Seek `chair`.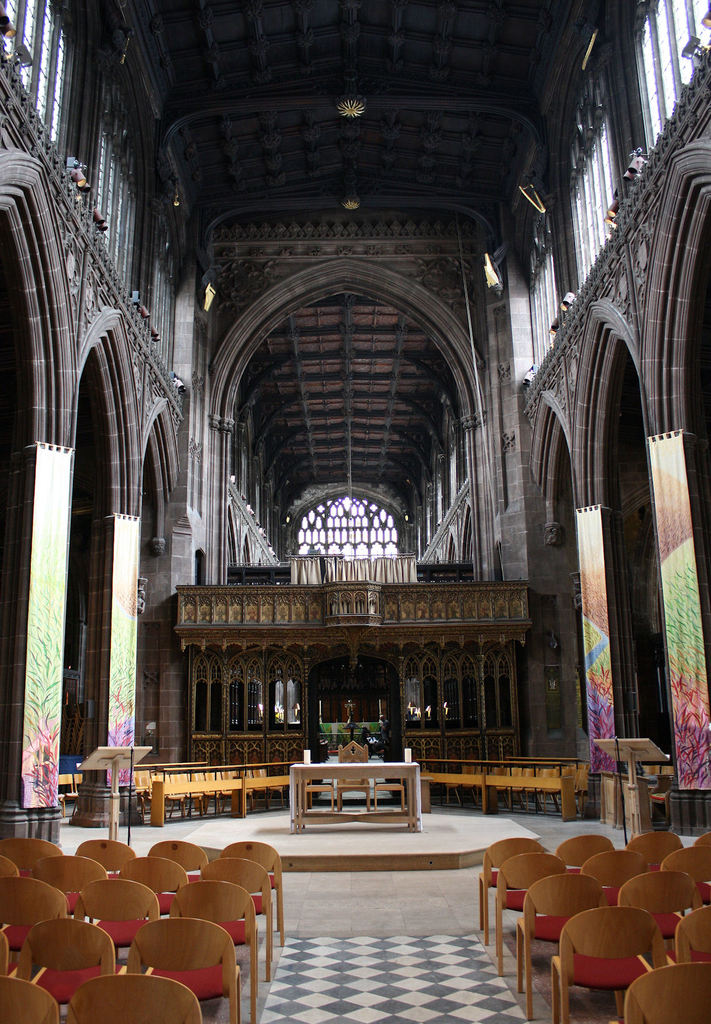
bbox(85, 833, 133, 865).
